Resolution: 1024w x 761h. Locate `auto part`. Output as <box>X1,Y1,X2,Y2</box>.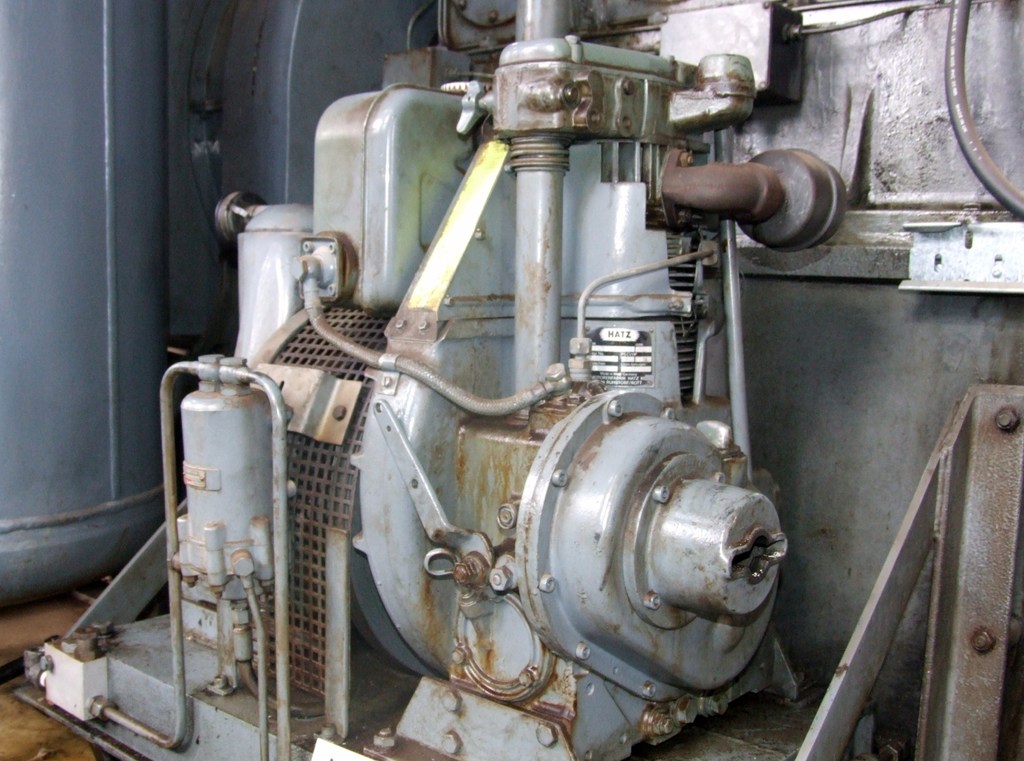
<box>795,381,1023,760</box>.
